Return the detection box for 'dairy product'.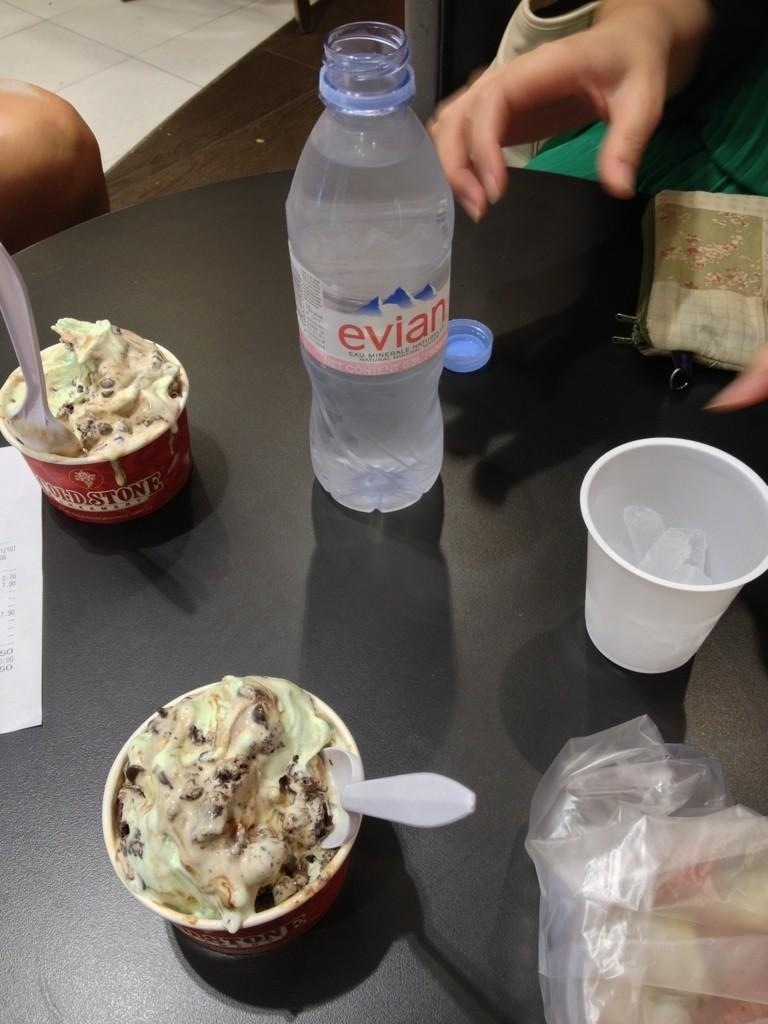
locate(43, 305, 167, 448).
